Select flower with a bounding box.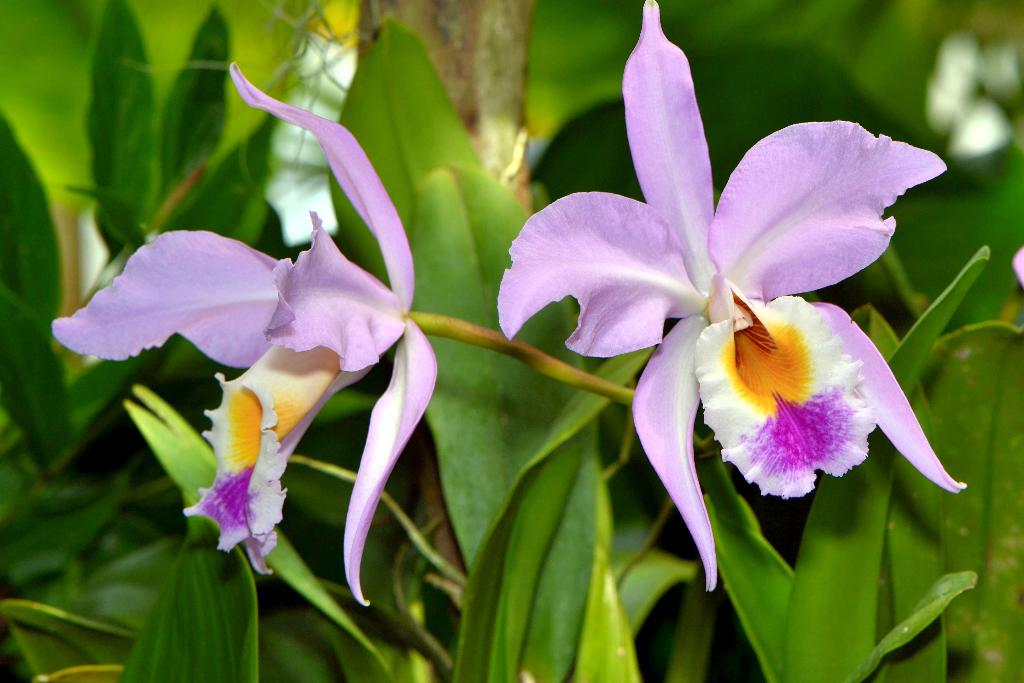
<bbox>47, 58, 435, 606</bbox>.
